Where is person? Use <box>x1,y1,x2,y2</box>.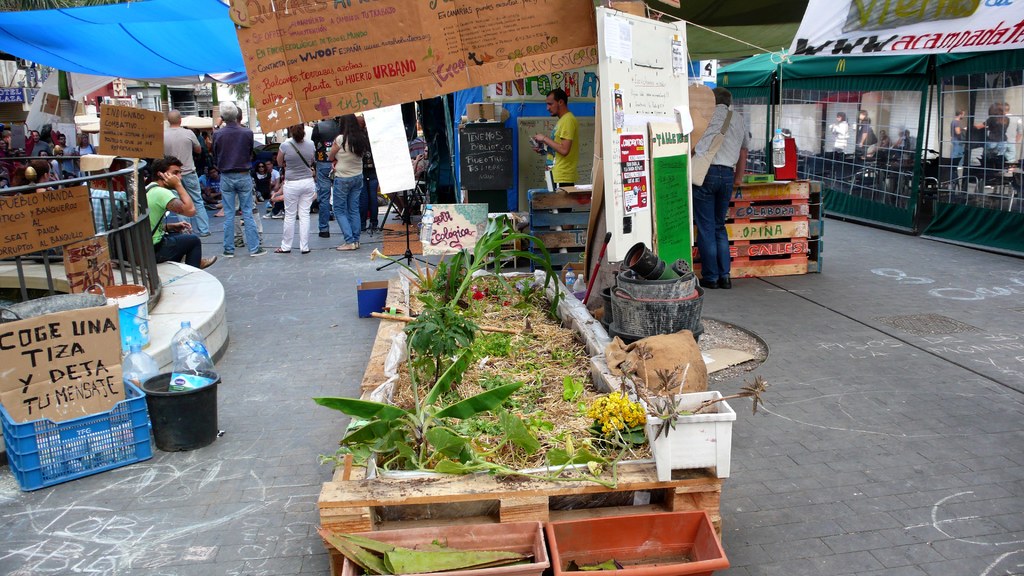
<box>854,106,876,173</box>.
